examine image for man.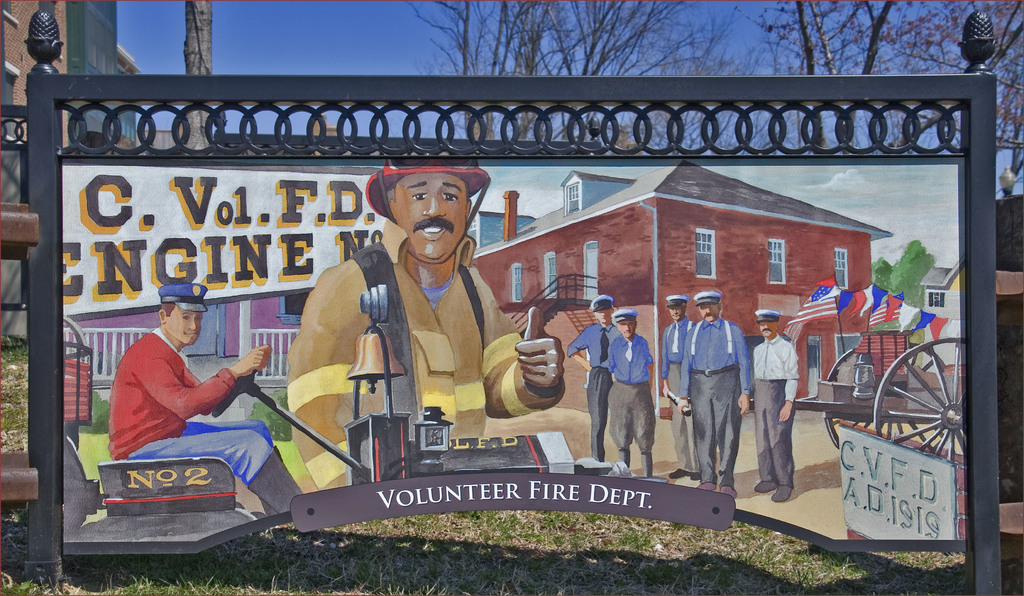
Examination result: [285,165,563,488].
